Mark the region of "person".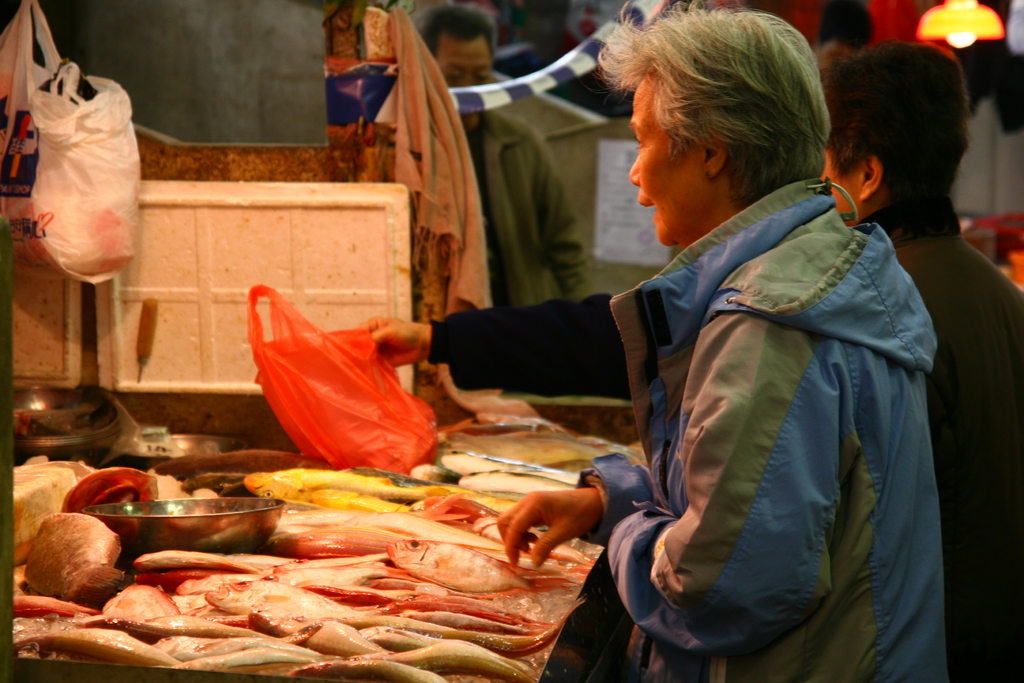
Region: 492:0:941:682.
